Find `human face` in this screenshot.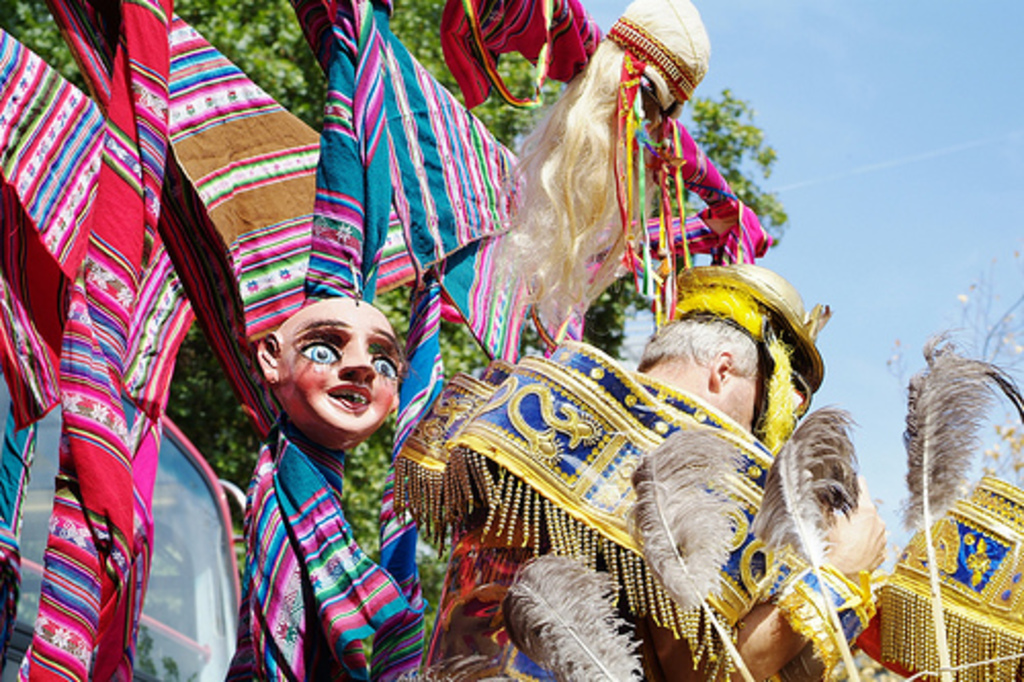
The bounding box for `human face` is (x1=283, y1=303, x2=408, y2=430).
